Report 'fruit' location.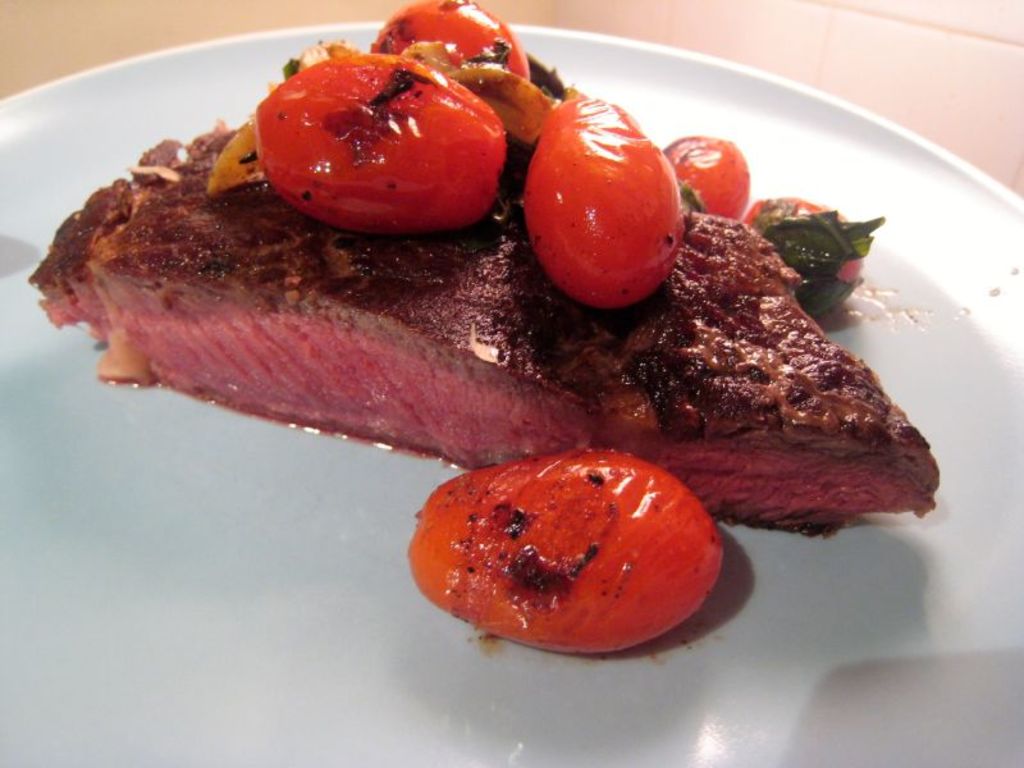
Report: (372, 0, 531, 76).
